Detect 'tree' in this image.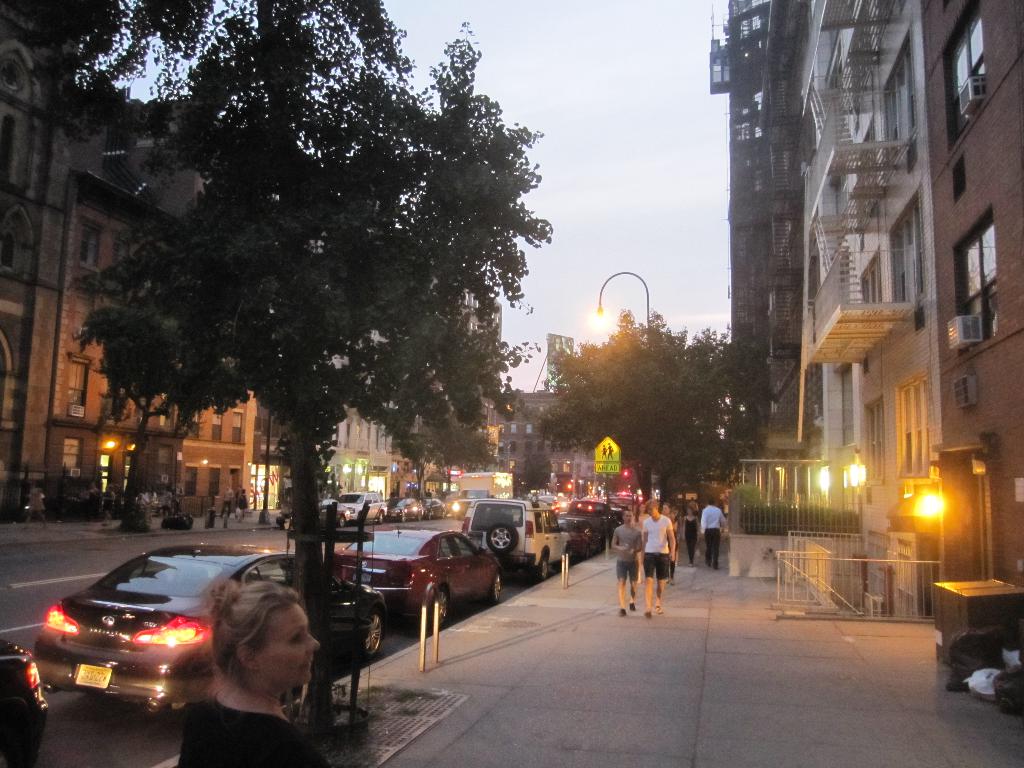
Detection: locate(0, 0, 553, 679).
